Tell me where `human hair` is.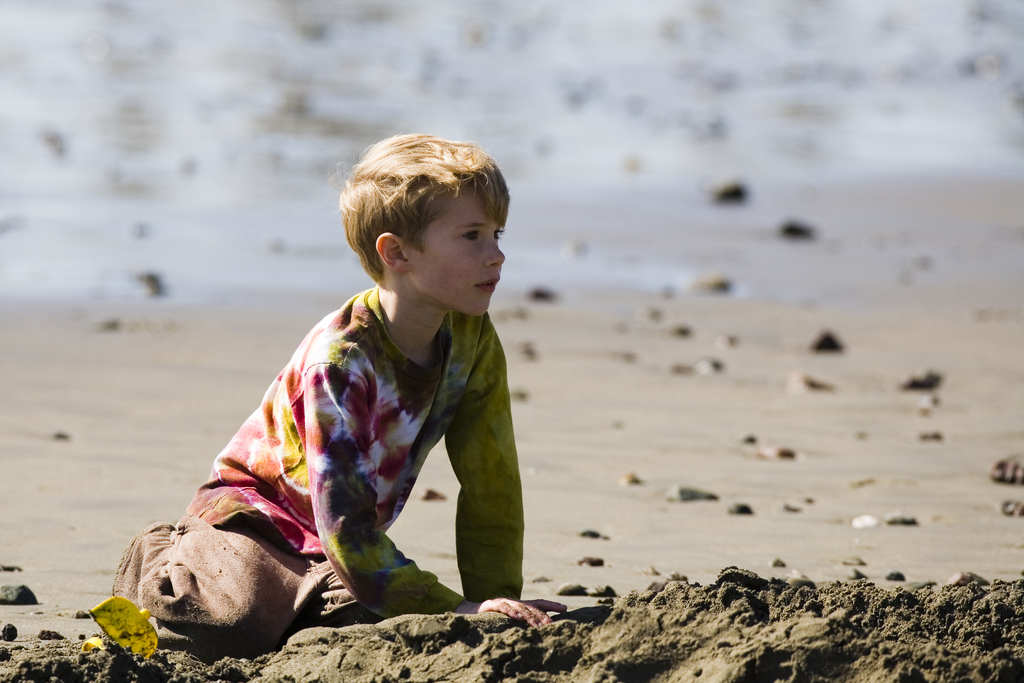
`human hair` is at <bbox>335, 131, 511, 284</bbox>.
